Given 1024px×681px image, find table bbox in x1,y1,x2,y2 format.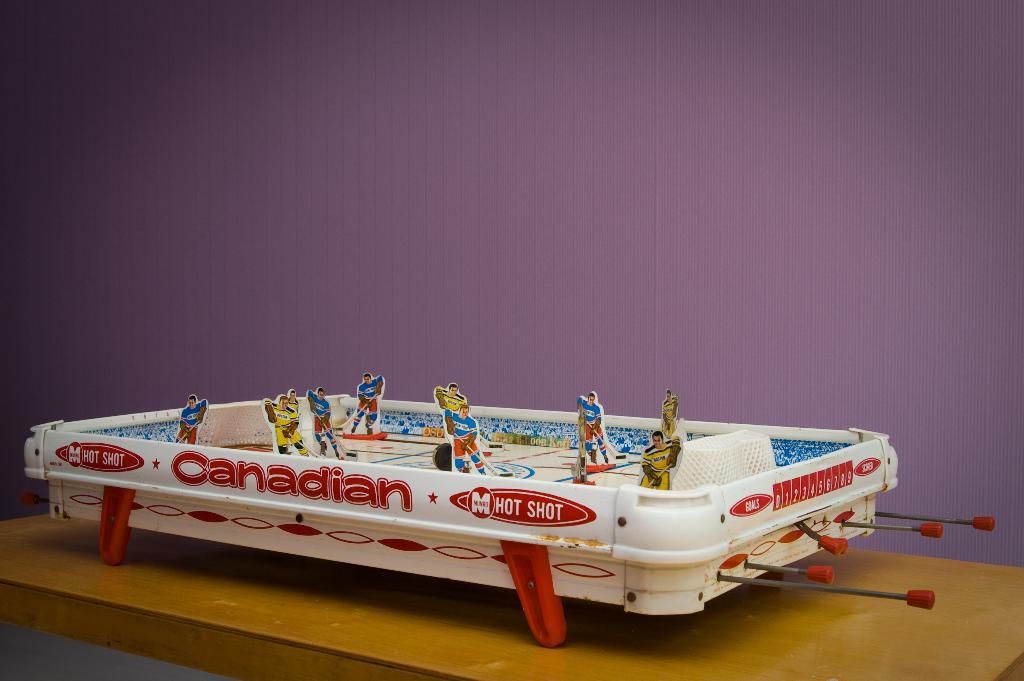
0,493,1023,680.
